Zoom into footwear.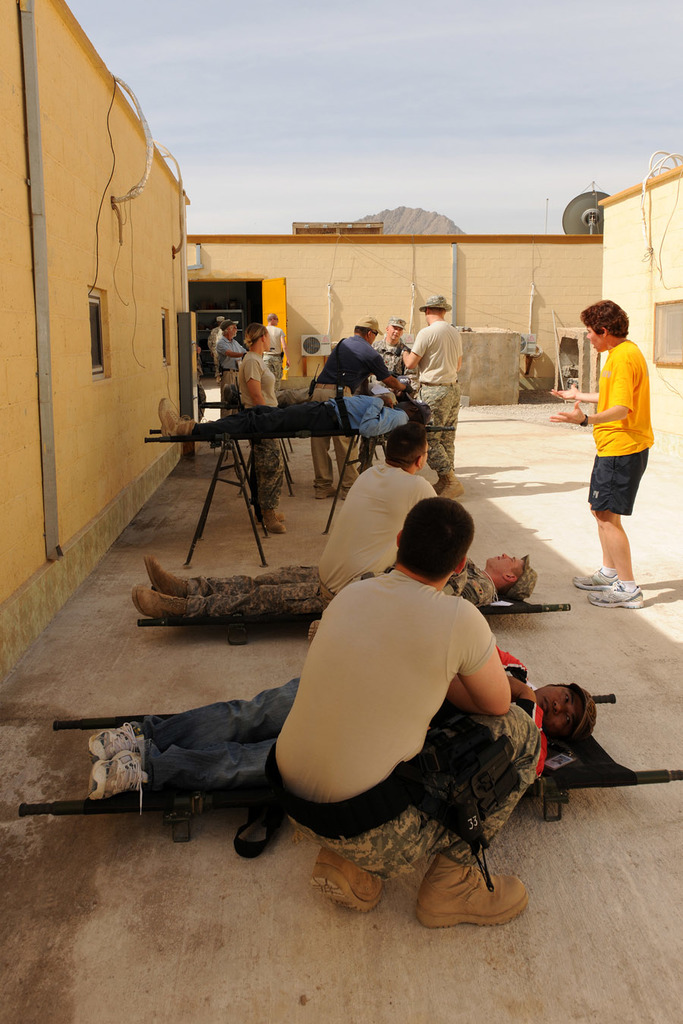
Zoom target: {"left": 571, "top": 568, "right": 615, "bottom": 591}.
